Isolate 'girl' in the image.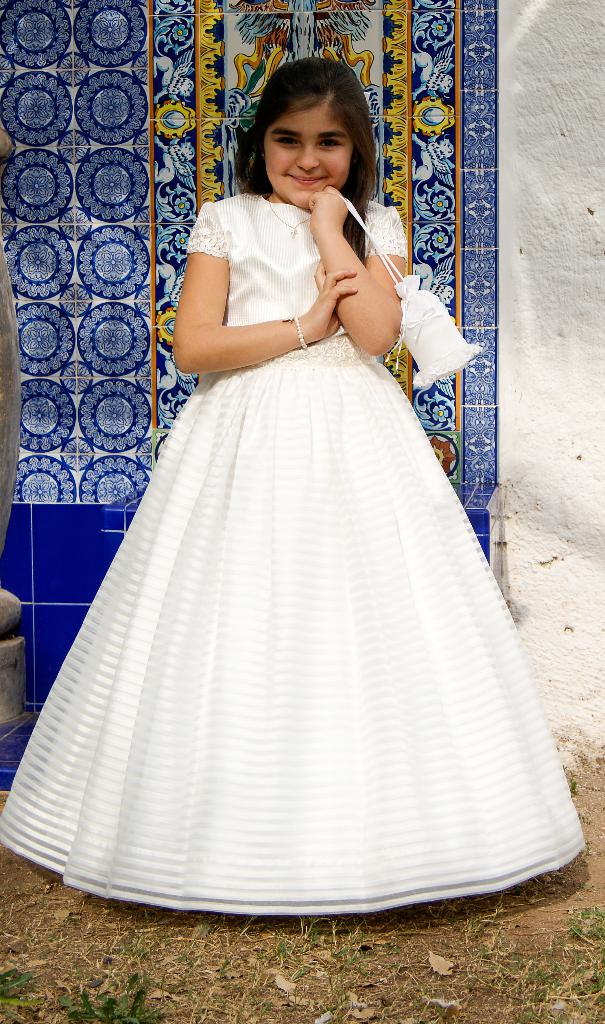
Isolated region: 0,56,583,920.
